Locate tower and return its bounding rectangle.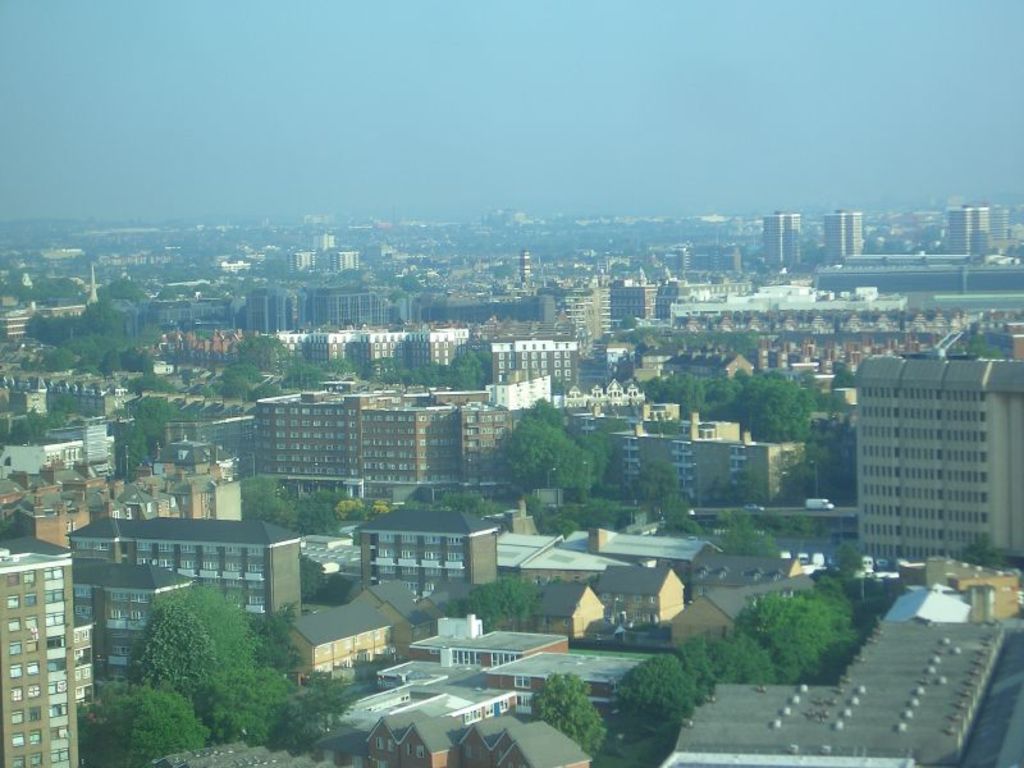
(x1=951, y1=202, x2=988, y2=250).
